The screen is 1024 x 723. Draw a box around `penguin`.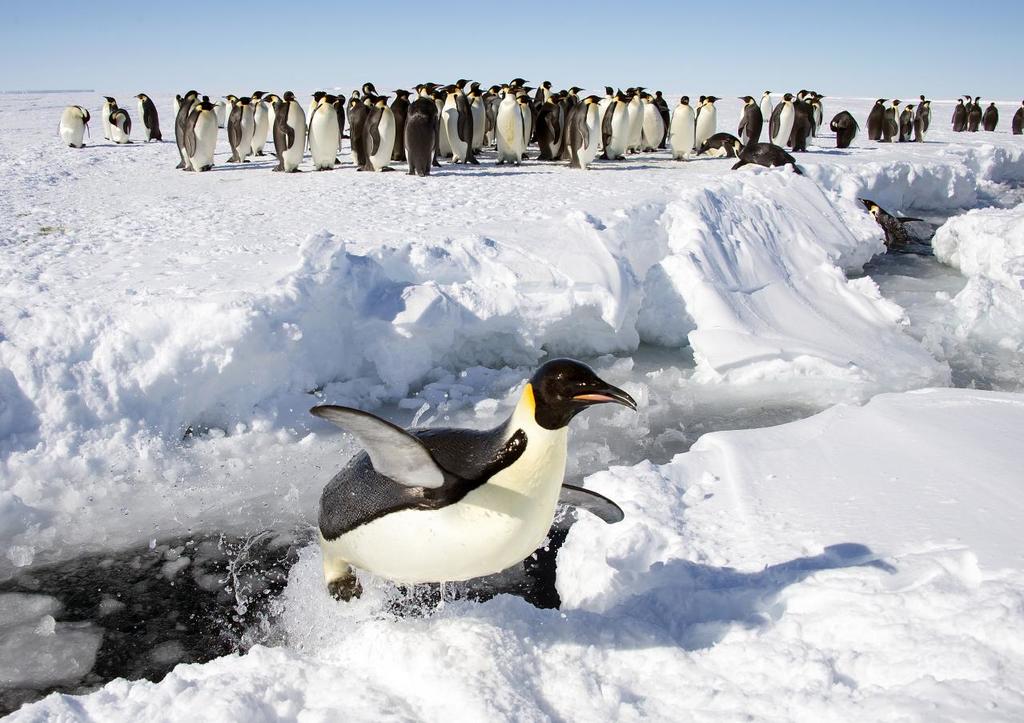
detection(273, 91, 307, 173).
